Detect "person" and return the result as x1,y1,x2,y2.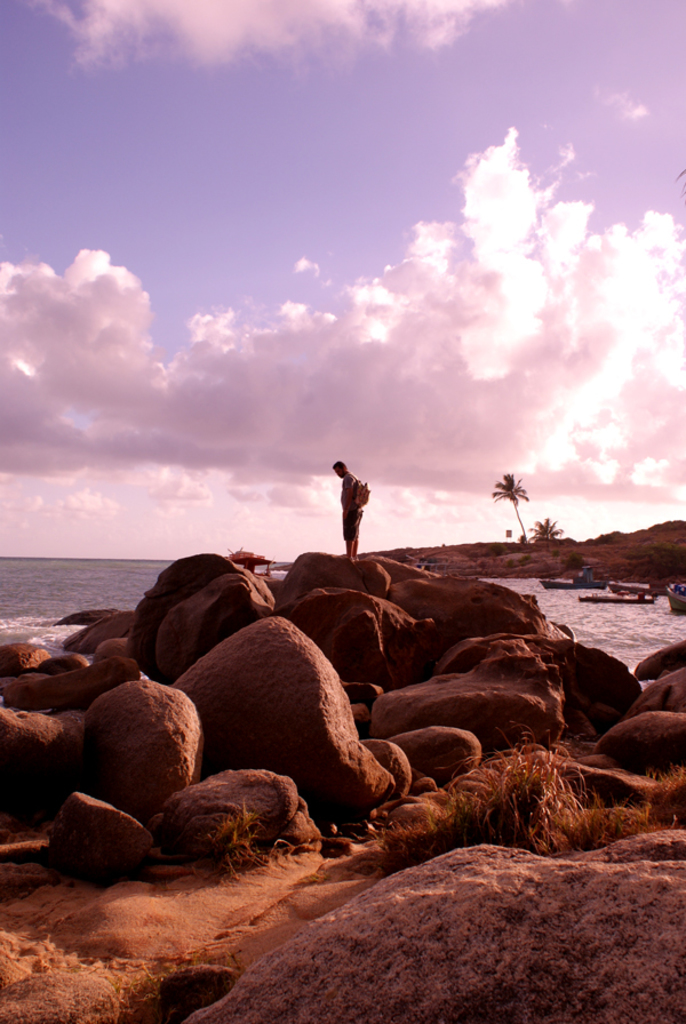
332,462,361,562.
